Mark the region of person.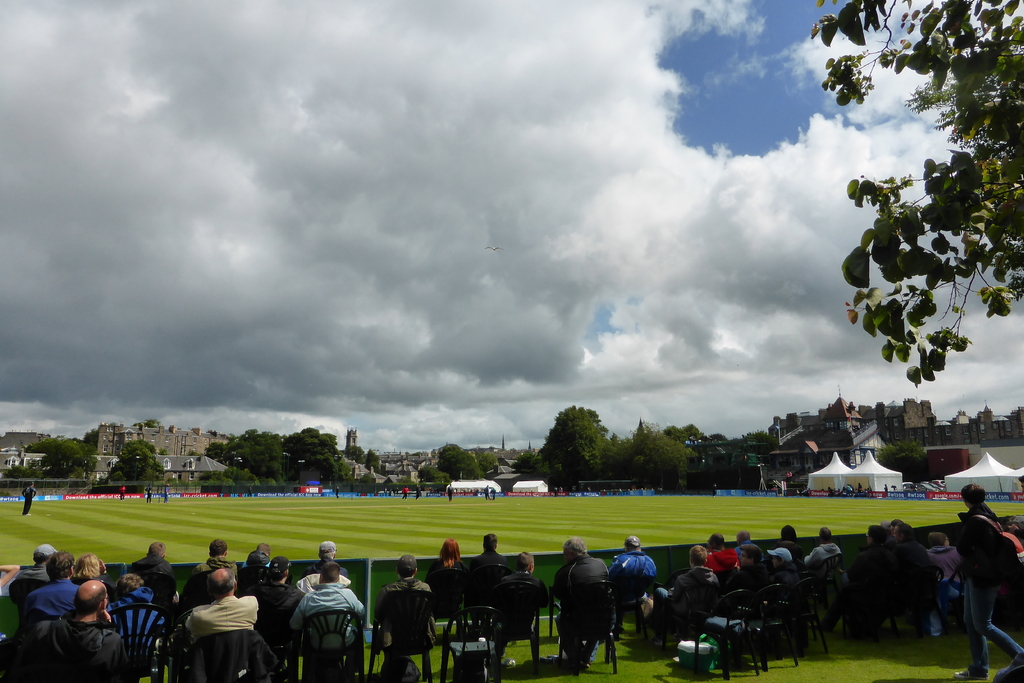
Region: <region>601, 536, 653, 612</region>.
